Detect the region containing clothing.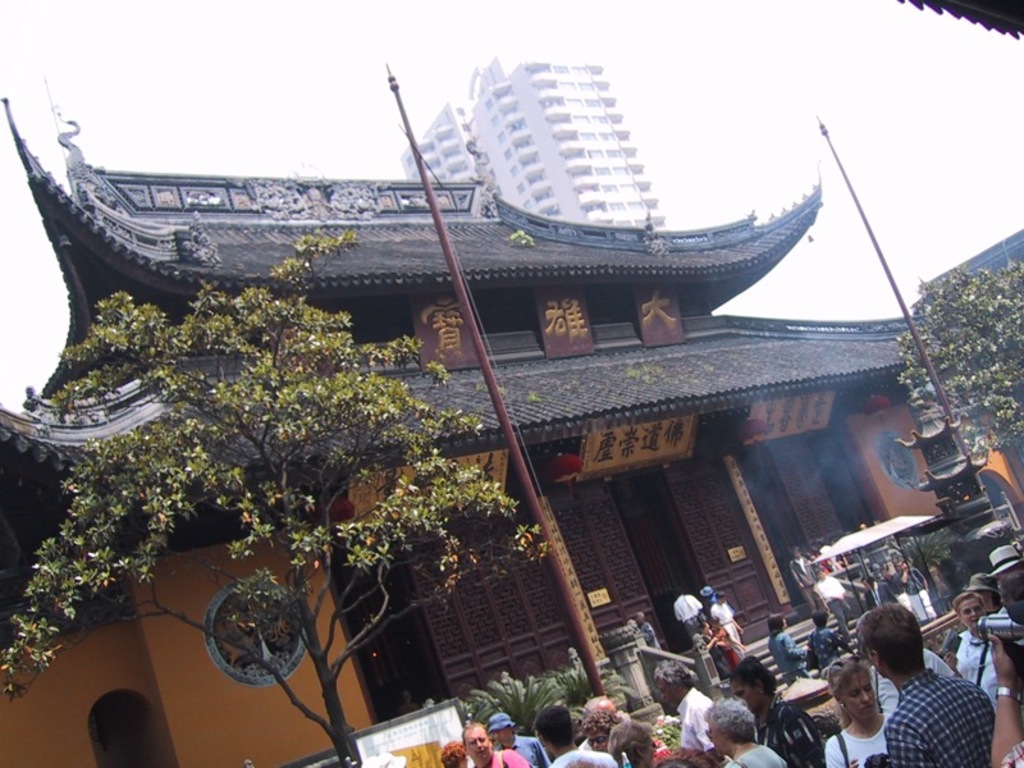
(x1=886, y1=663, x2=998, y2=767).
